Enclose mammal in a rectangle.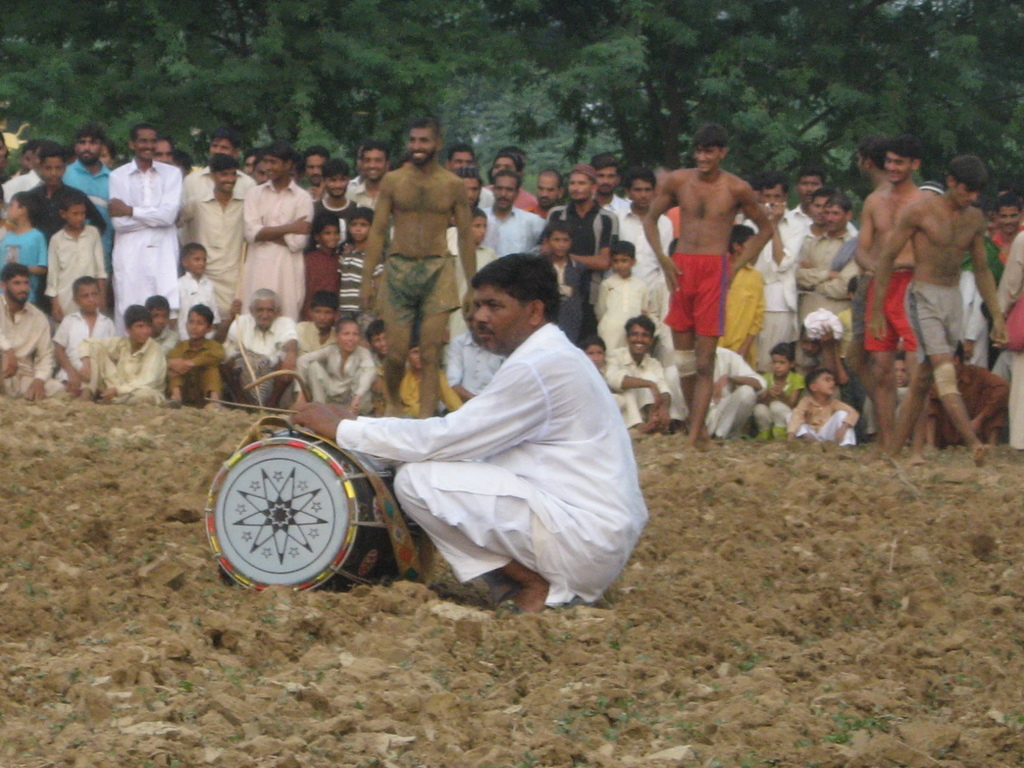
(610, 323, 675, 445).
